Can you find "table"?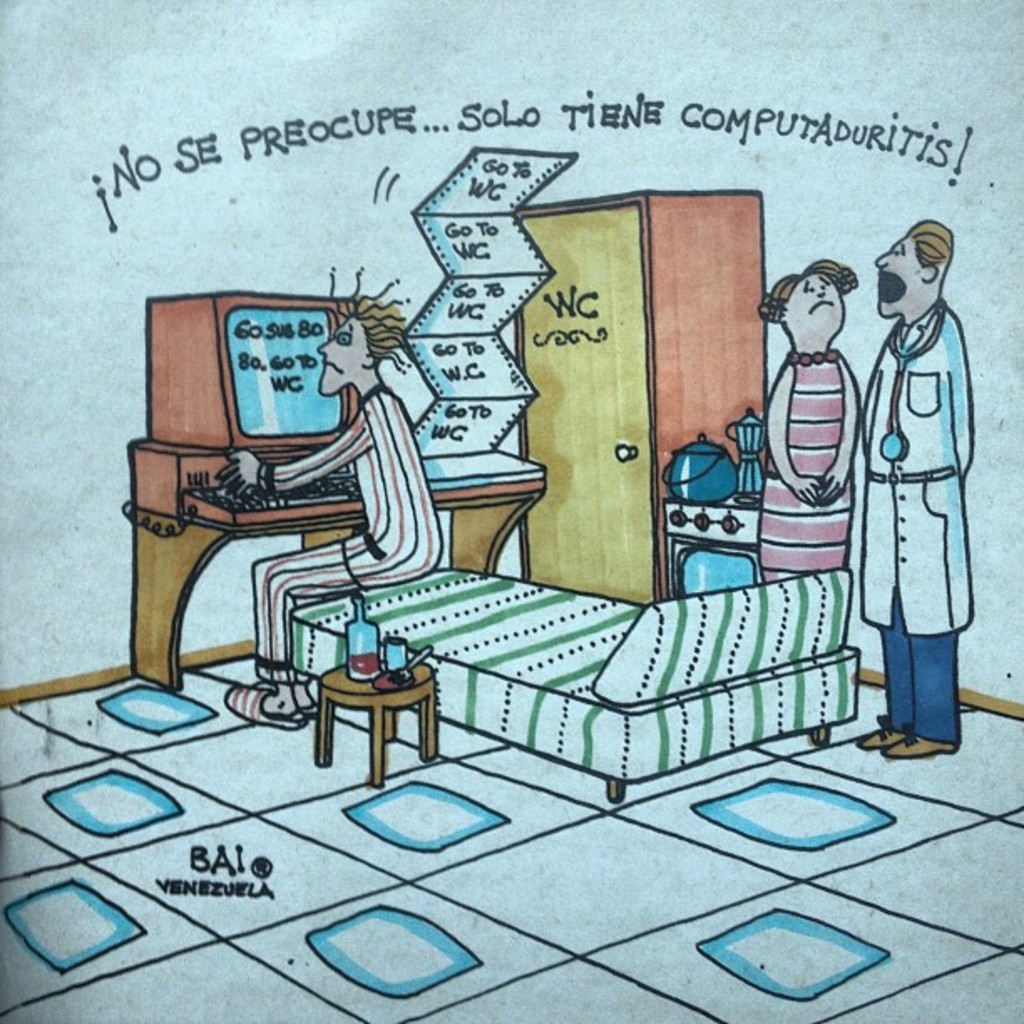
Yes, bounding box: detection(131, 489, 547, 688).
